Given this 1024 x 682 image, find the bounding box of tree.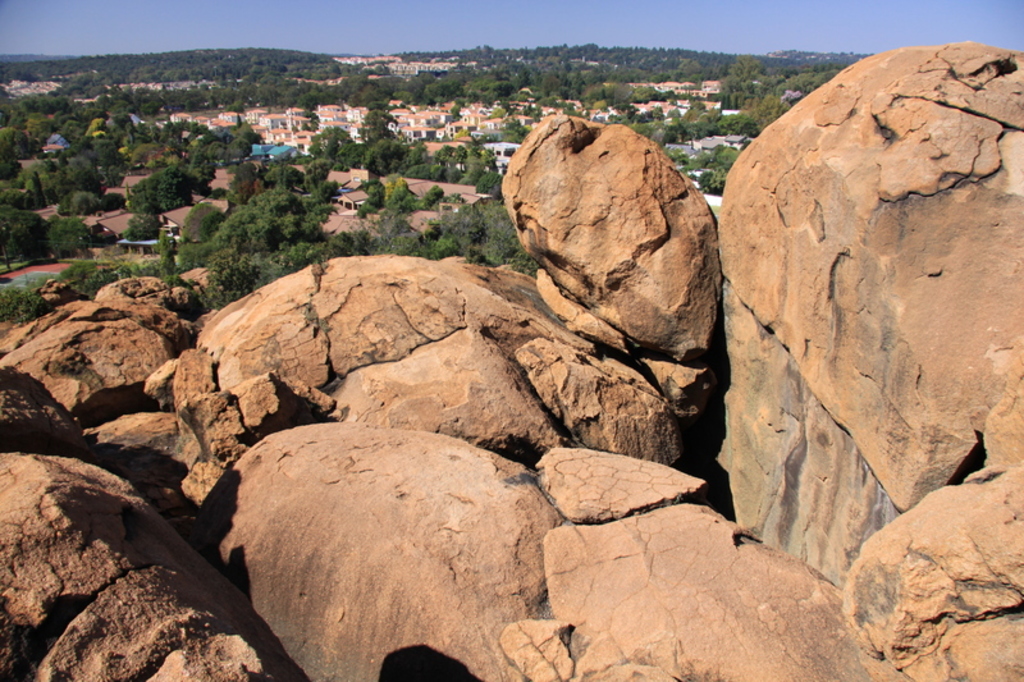
l=369, t=137, r=404, b=175.
